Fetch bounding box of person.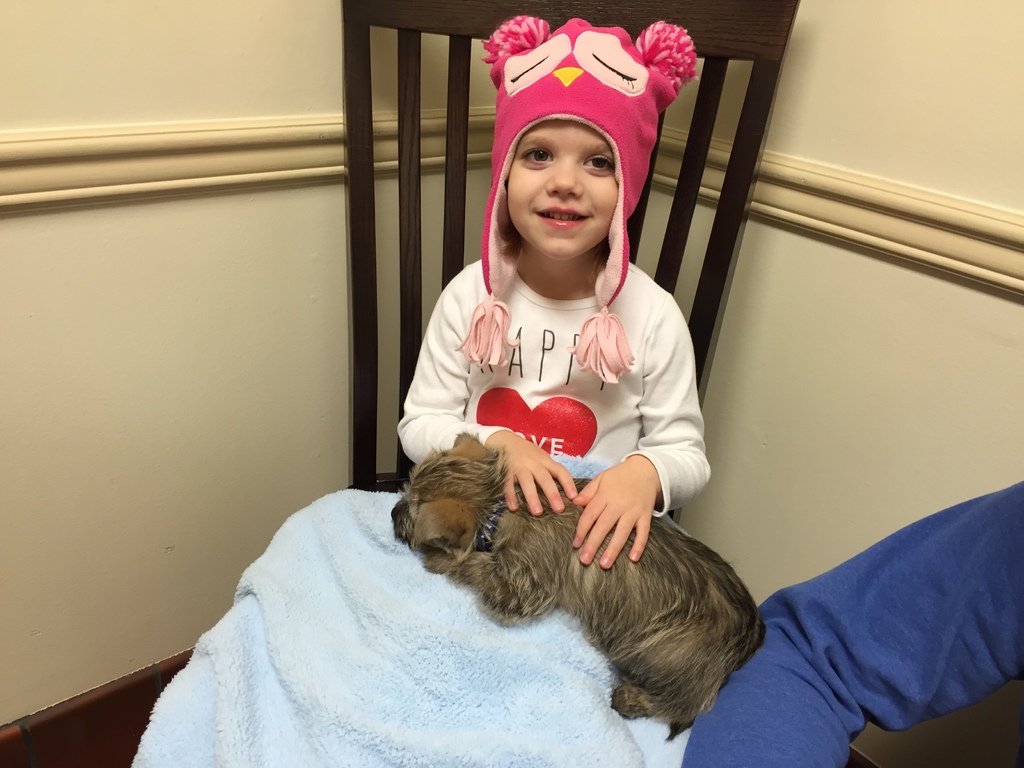
Bbox: region(381, 4, 769, 520).
